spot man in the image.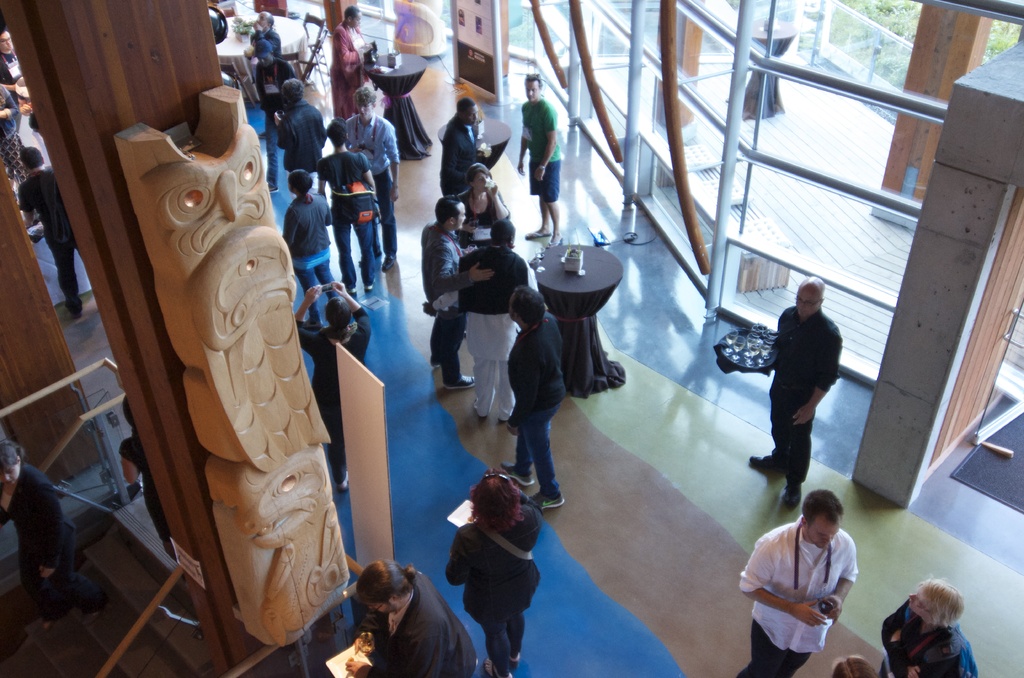
man found at 253:12:282:58.
